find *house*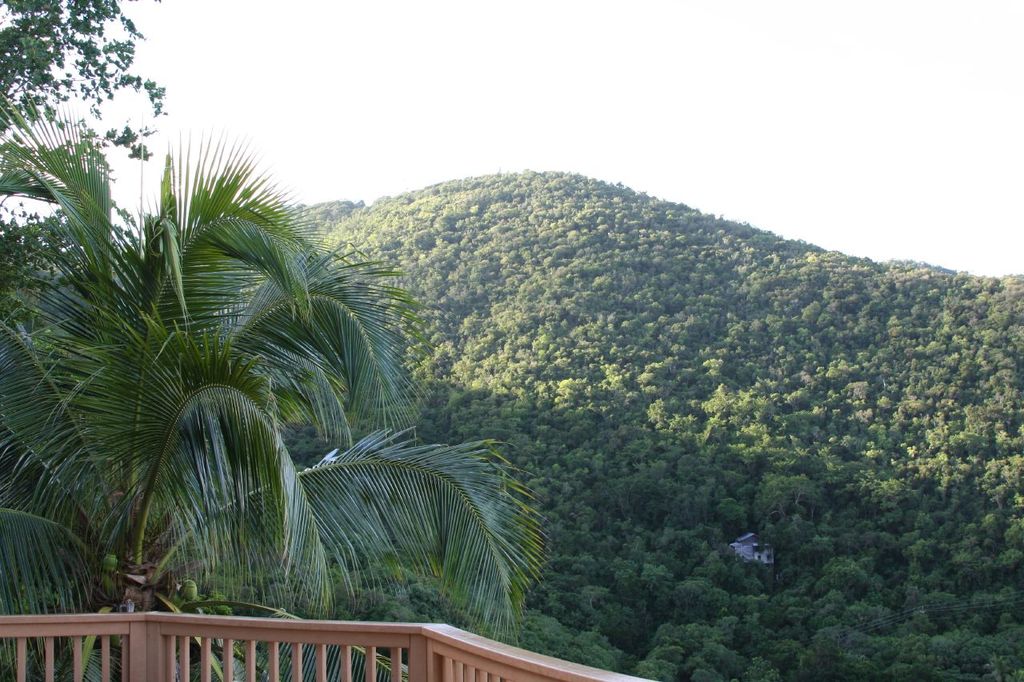
detection(733, 531, 770, 564)
